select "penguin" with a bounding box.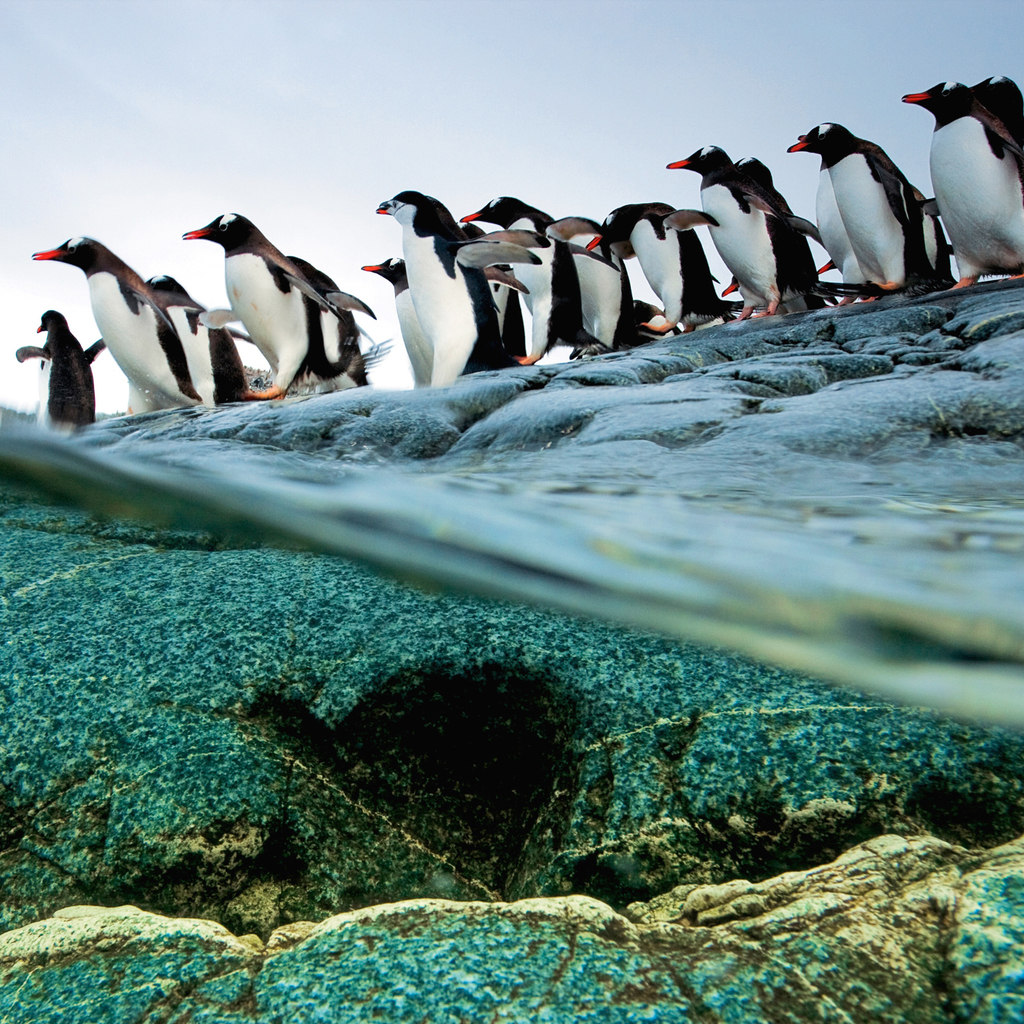
x1=152 y1=266 x2=248 y2=400.
